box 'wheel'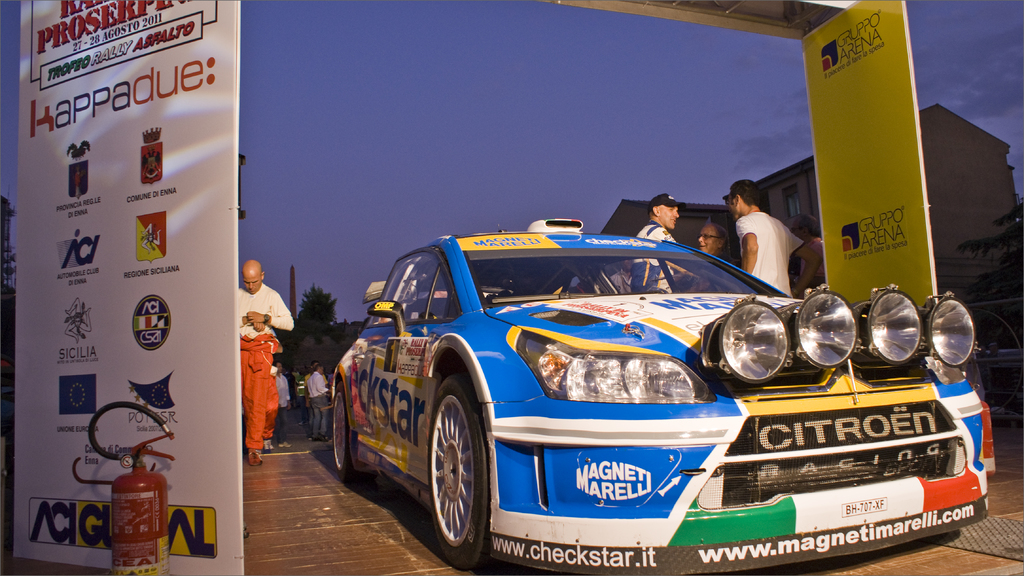
left=420, top=399, right=479, bottom=547
